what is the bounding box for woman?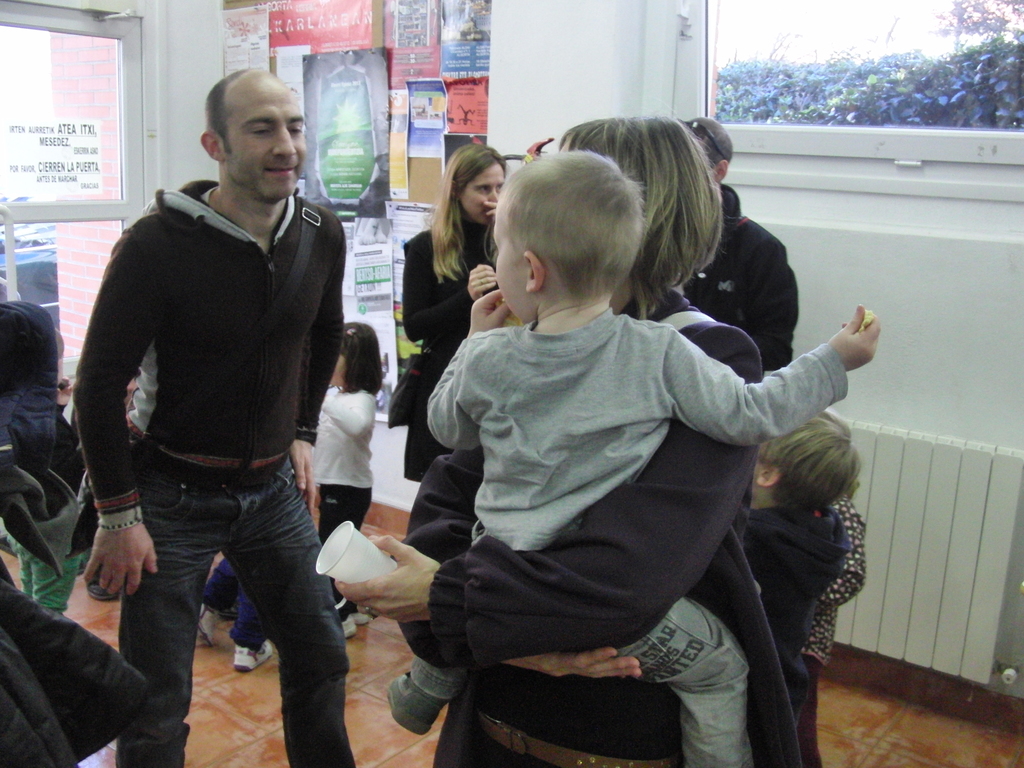
bbox(405, 142, 499, 491).
